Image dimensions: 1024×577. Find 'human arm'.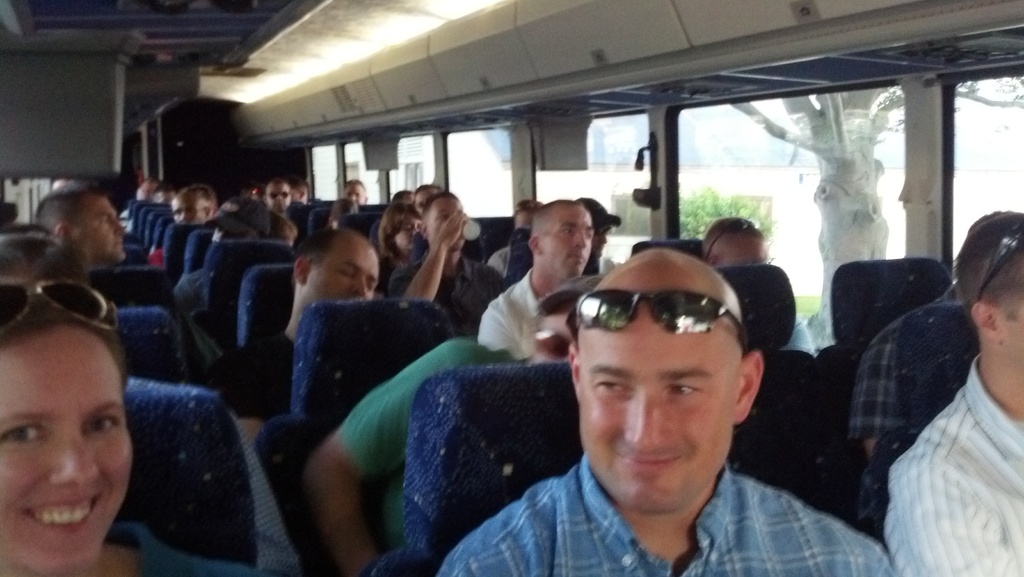
region(471, 305, 534, 366).
